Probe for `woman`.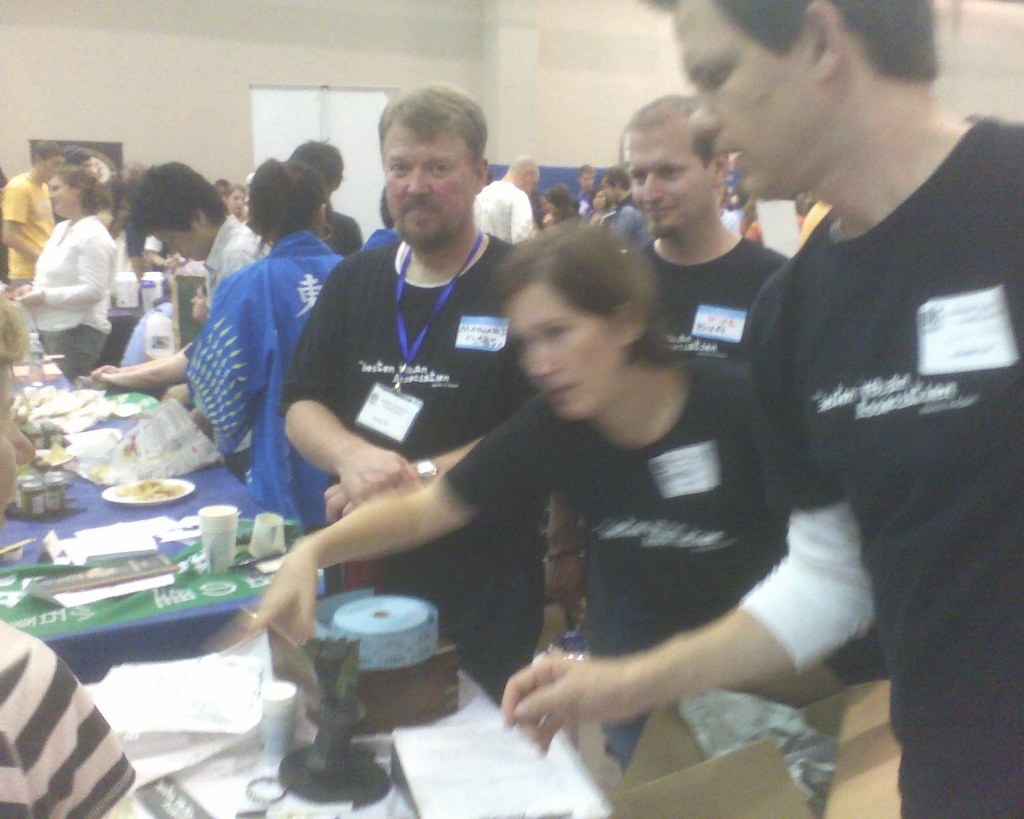
Probe result: box(590, 191, 613, 228).
